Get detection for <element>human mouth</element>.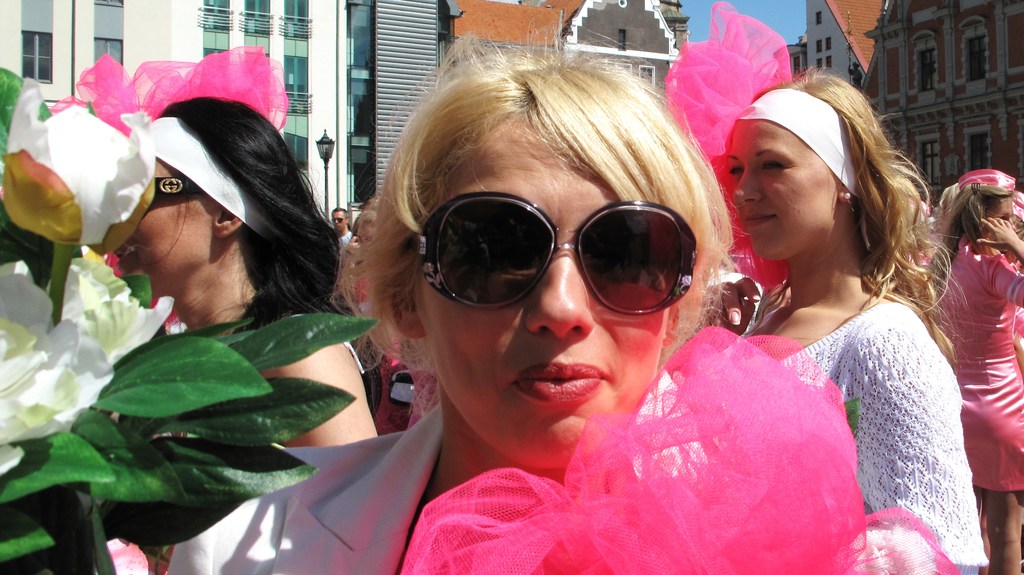
Detection: locate(744, 209, 781, 240).
